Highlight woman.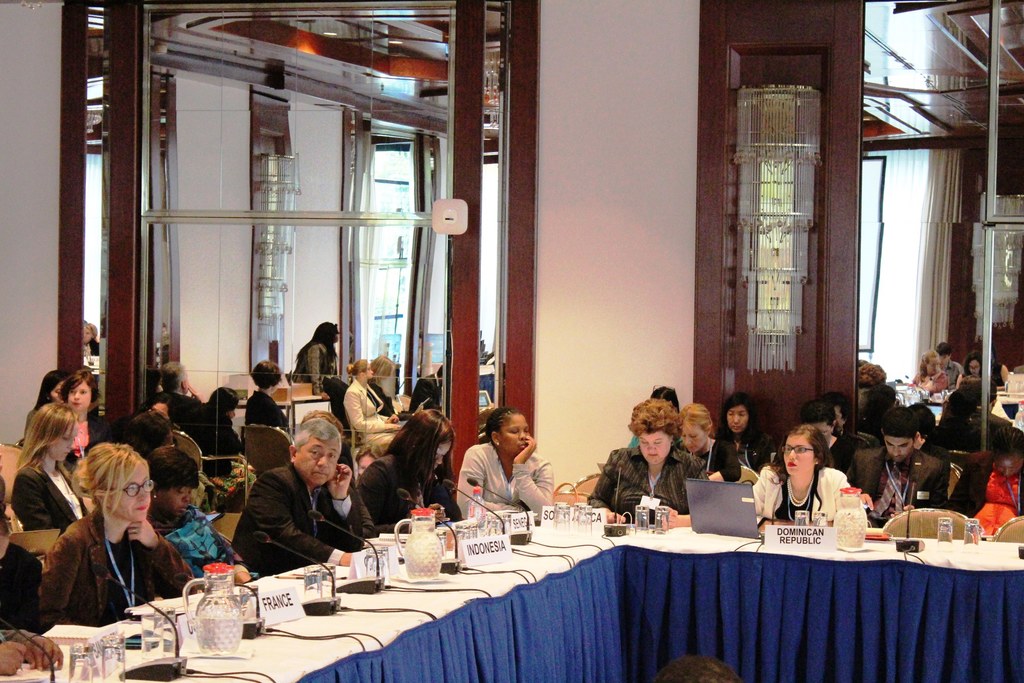
Highlighted region: box=[456, 408, 559, 527].
